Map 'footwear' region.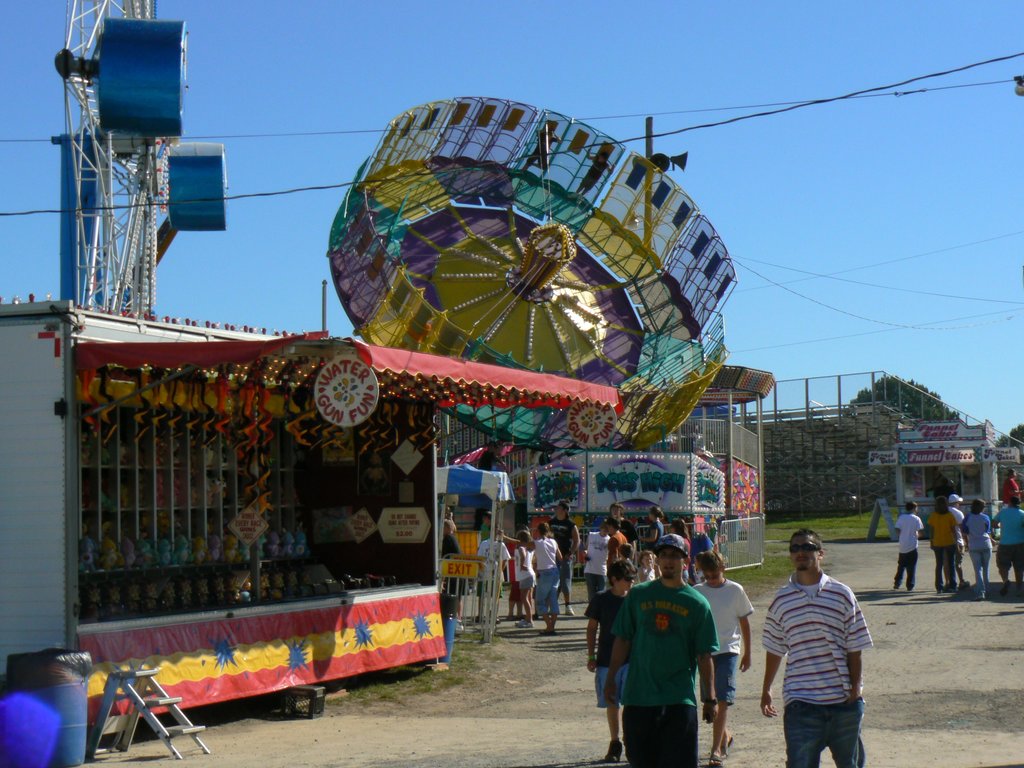
Mapped to Rect(558, 600, 575, 616).
